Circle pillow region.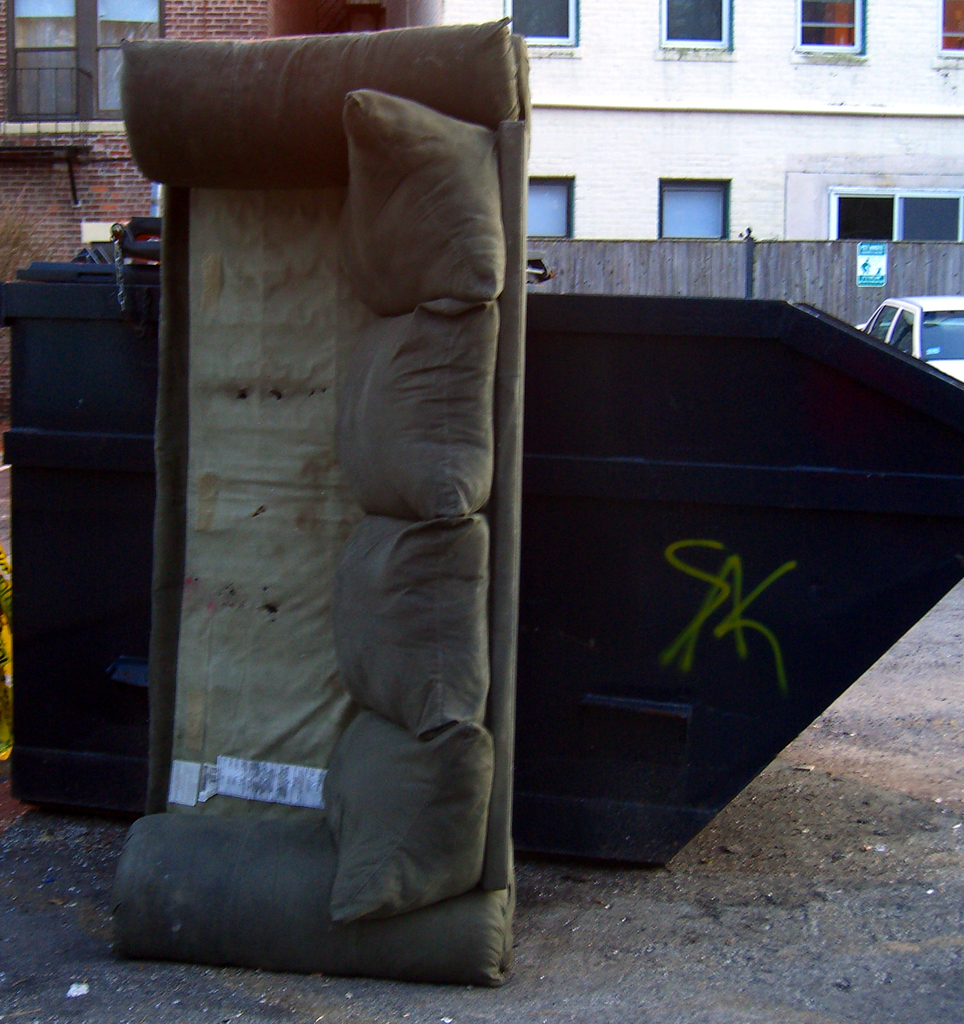
Region: box=[351, 514, 510, 755].
